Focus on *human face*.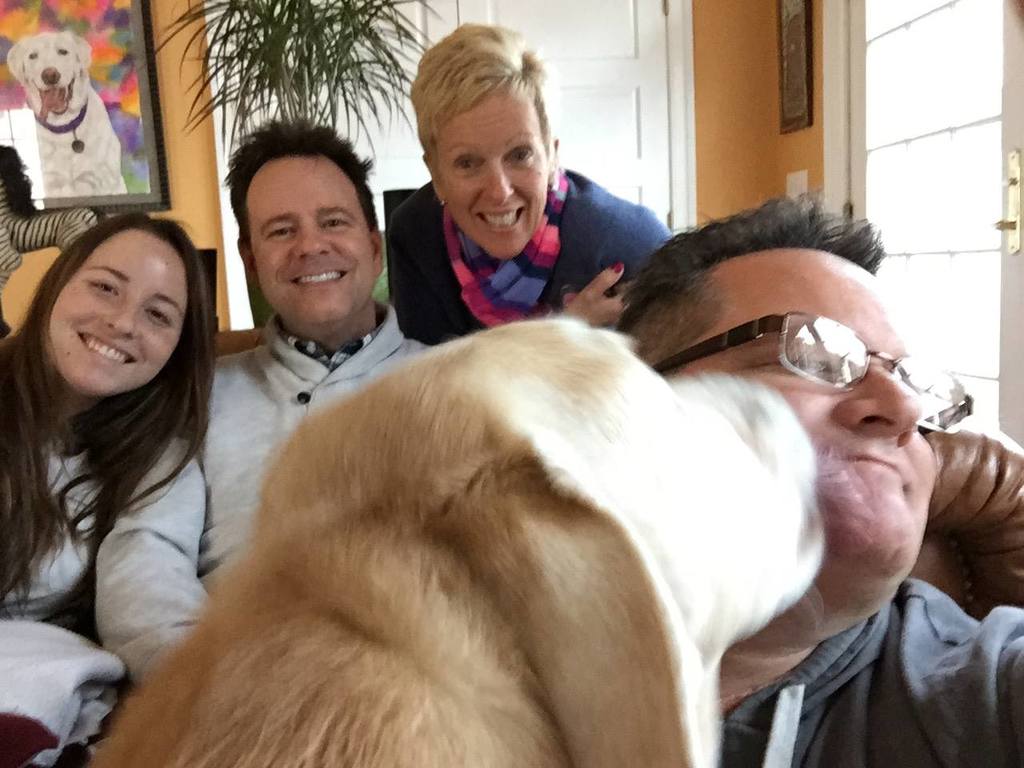
Focused at <box>49,229,189,394</box>.
